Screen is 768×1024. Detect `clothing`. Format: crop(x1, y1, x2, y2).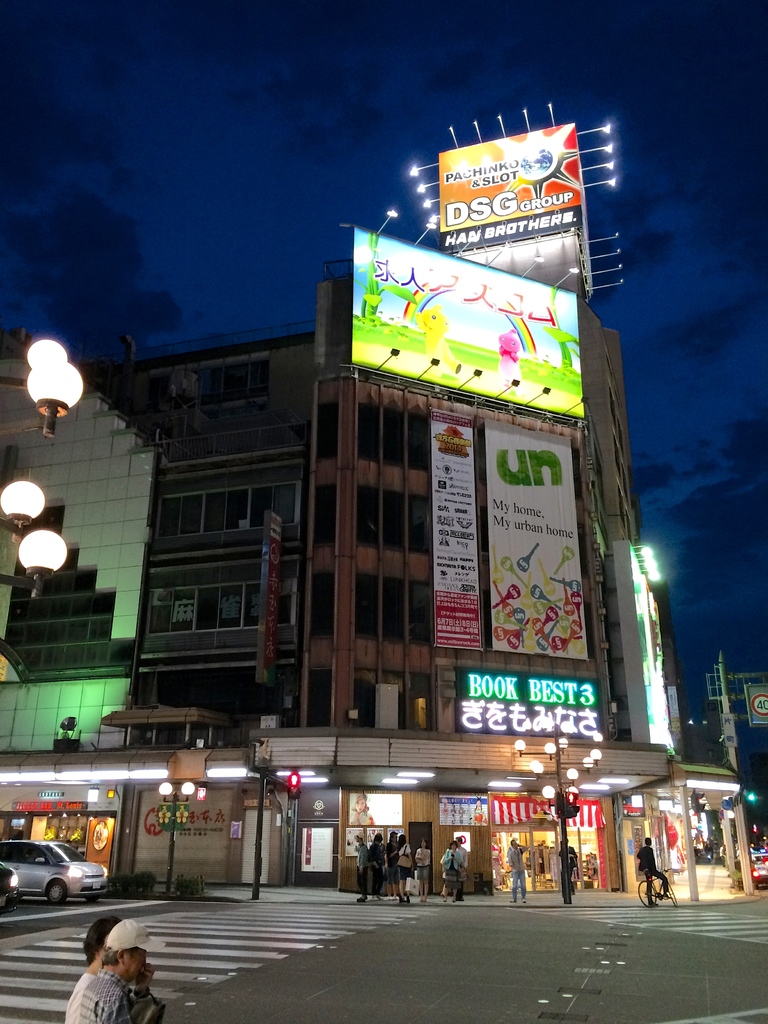
crop(78, 974, 165, 1021).
